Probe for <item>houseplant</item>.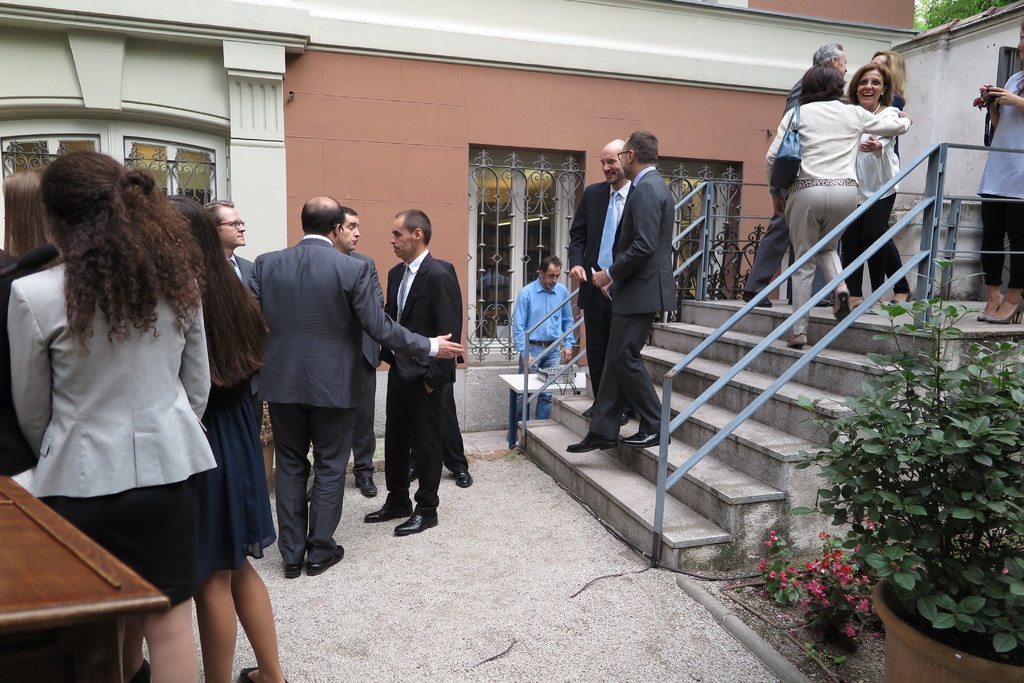
Probe result: select_region(751, 519, 796, 606).
